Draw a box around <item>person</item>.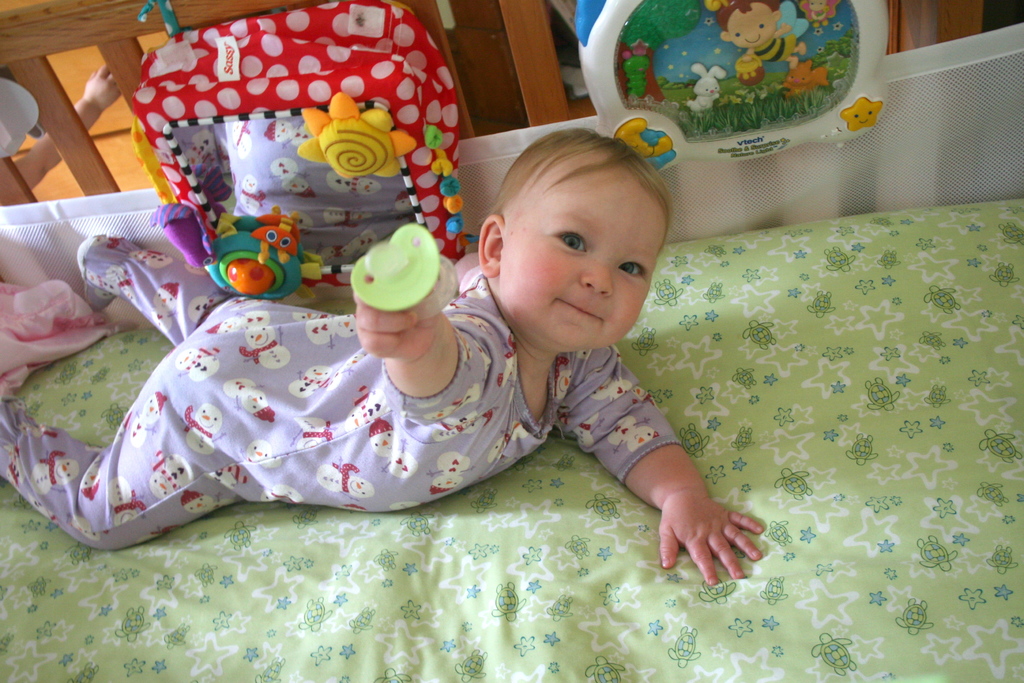
l=108, t=132, r=719, b=568.
